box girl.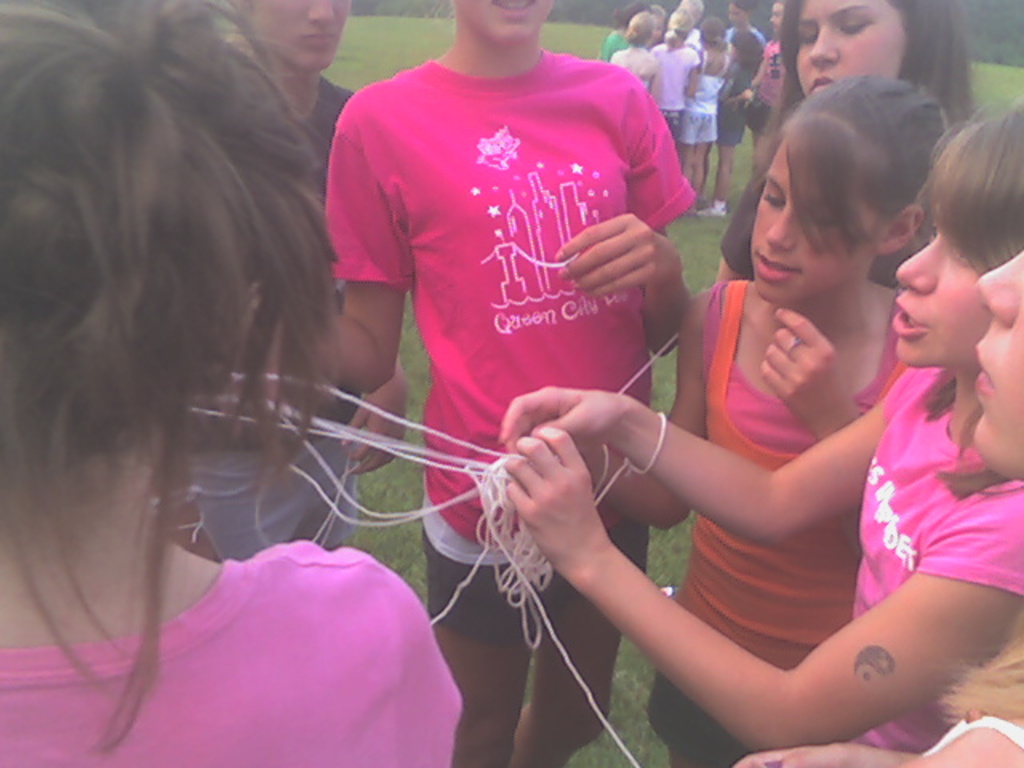
496, 91, 1022, 754.
